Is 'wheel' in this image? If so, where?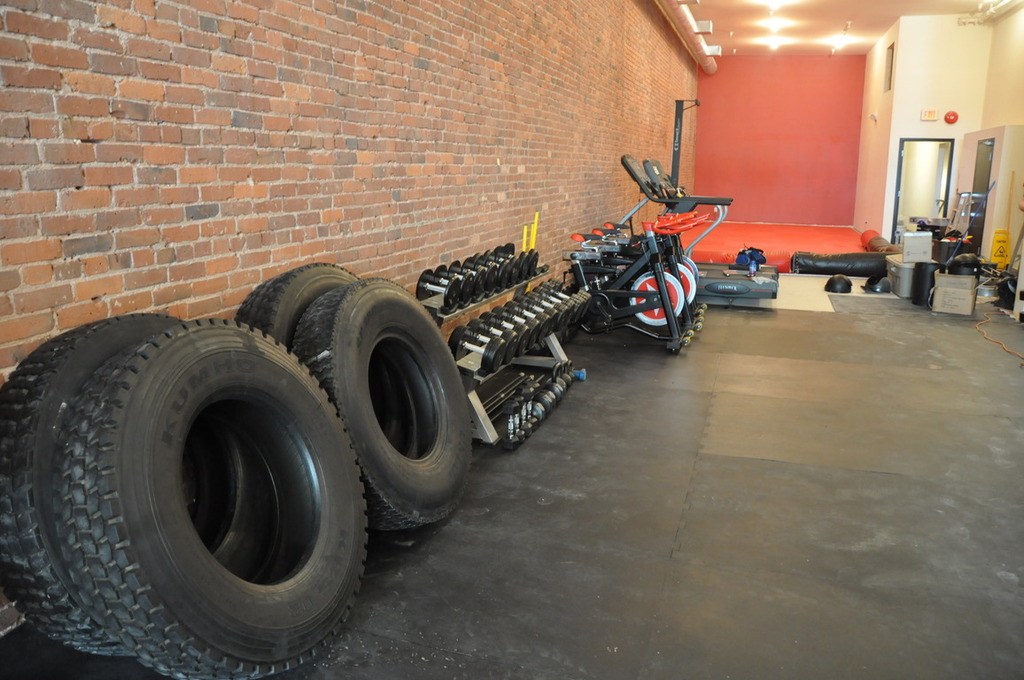
Yes, at left=50, top=321, right=367, bottom=679.
